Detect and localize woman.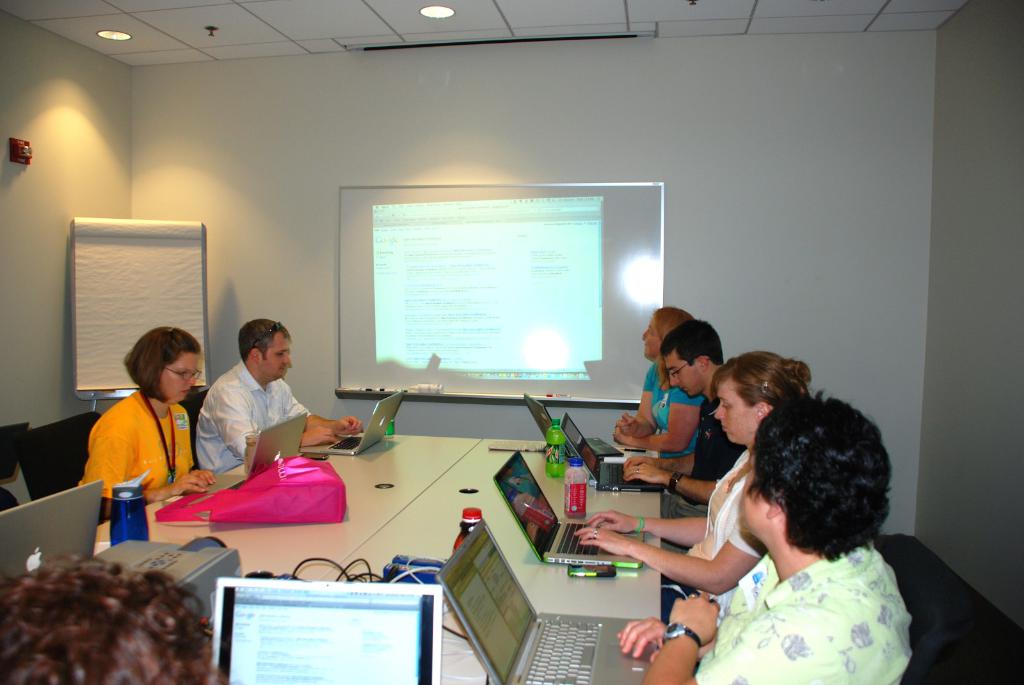
Localized at x1=574, y1=350, x2=822, y2=618.
